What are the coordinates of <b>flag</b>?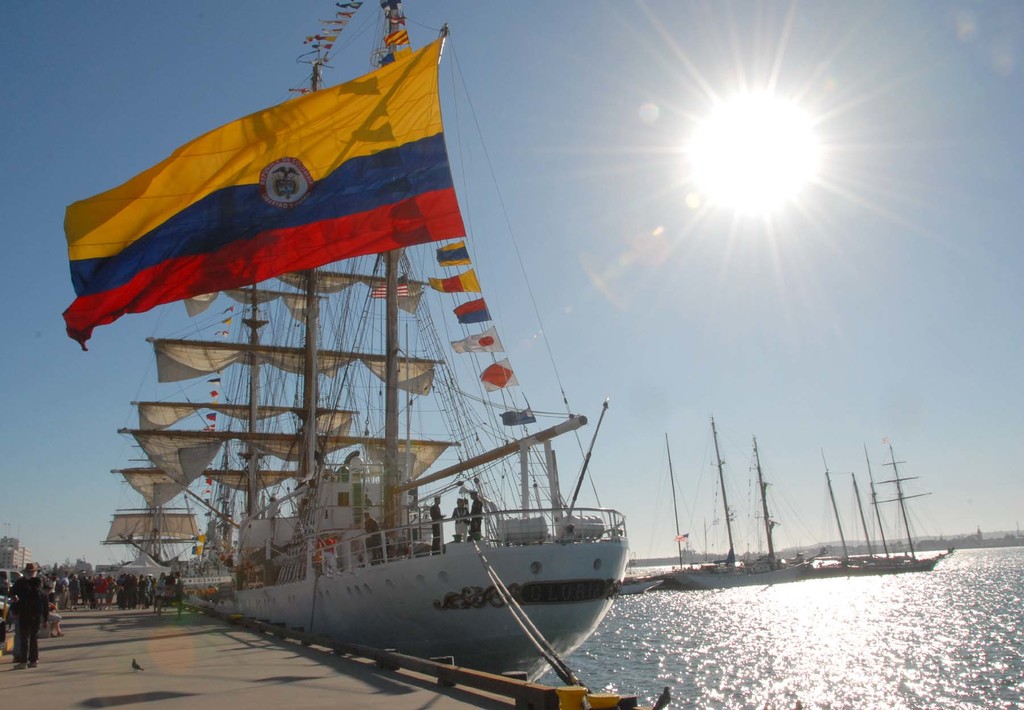
[left=383, top=24, right=407, bottom=51].
